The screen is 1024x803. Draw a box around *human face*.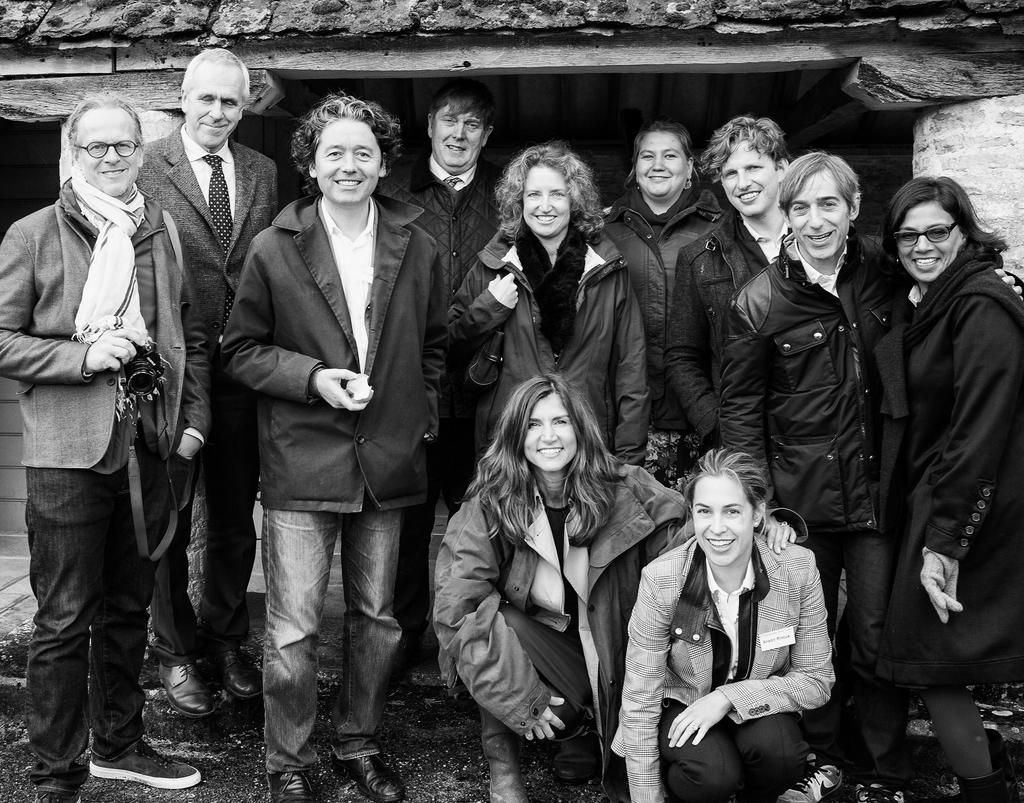
BBox(632, 135, 688, 197).
